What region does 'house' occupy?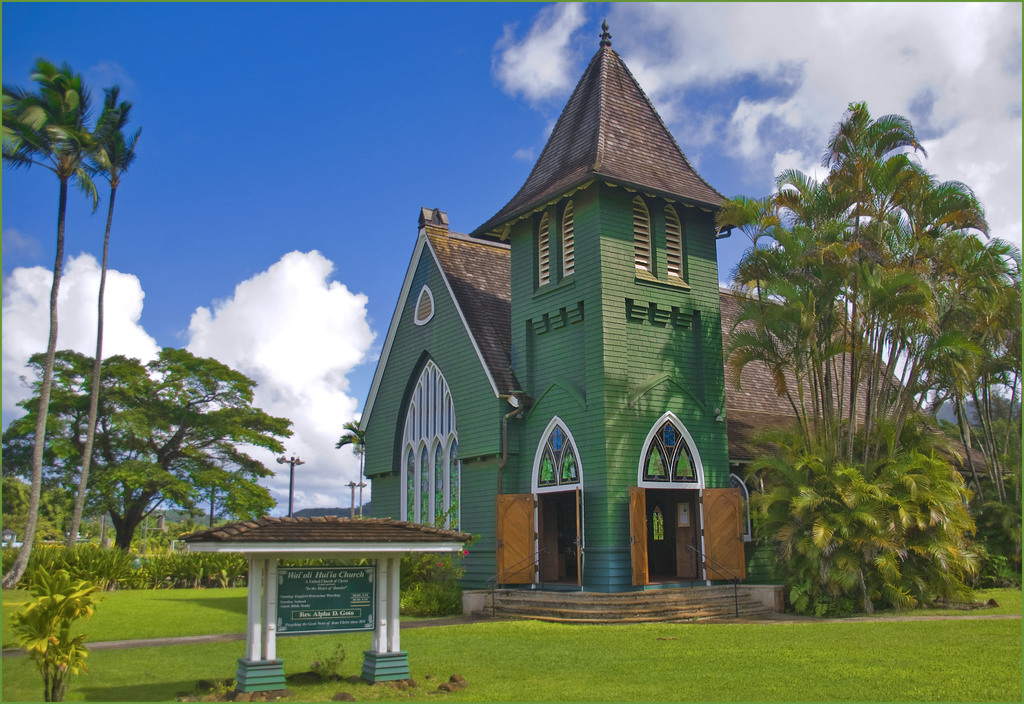
bbox(354, 20, 1012, 626).
